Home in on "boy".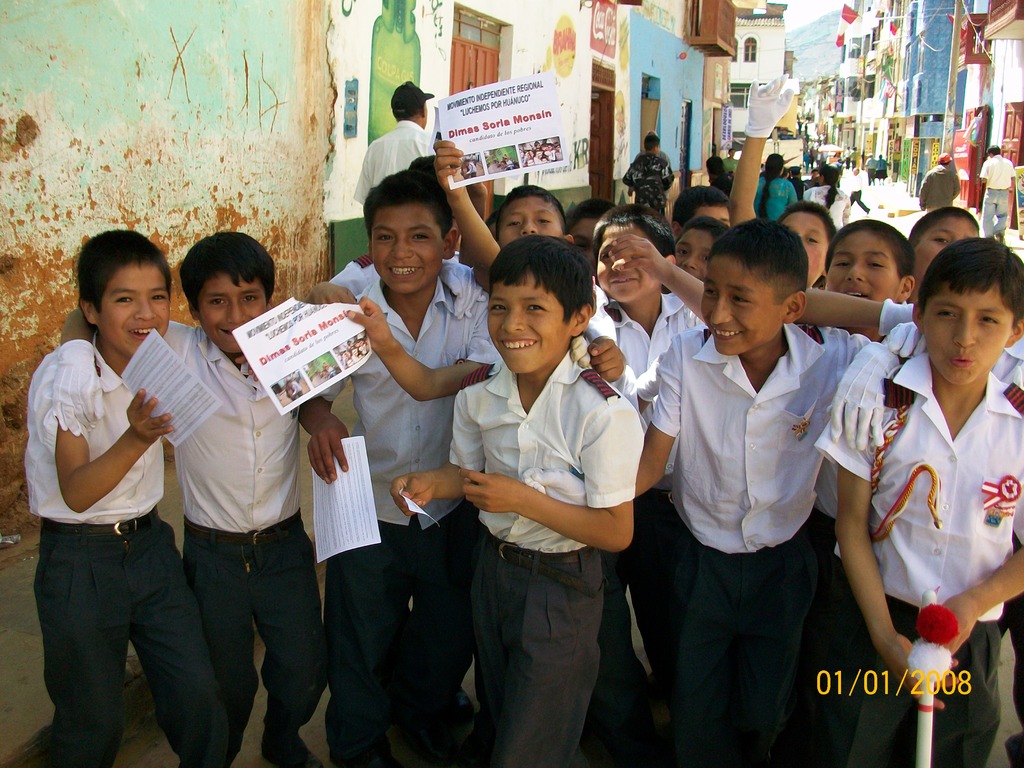
Homed in at (left=654, top=206, right=881, bottom=723).
